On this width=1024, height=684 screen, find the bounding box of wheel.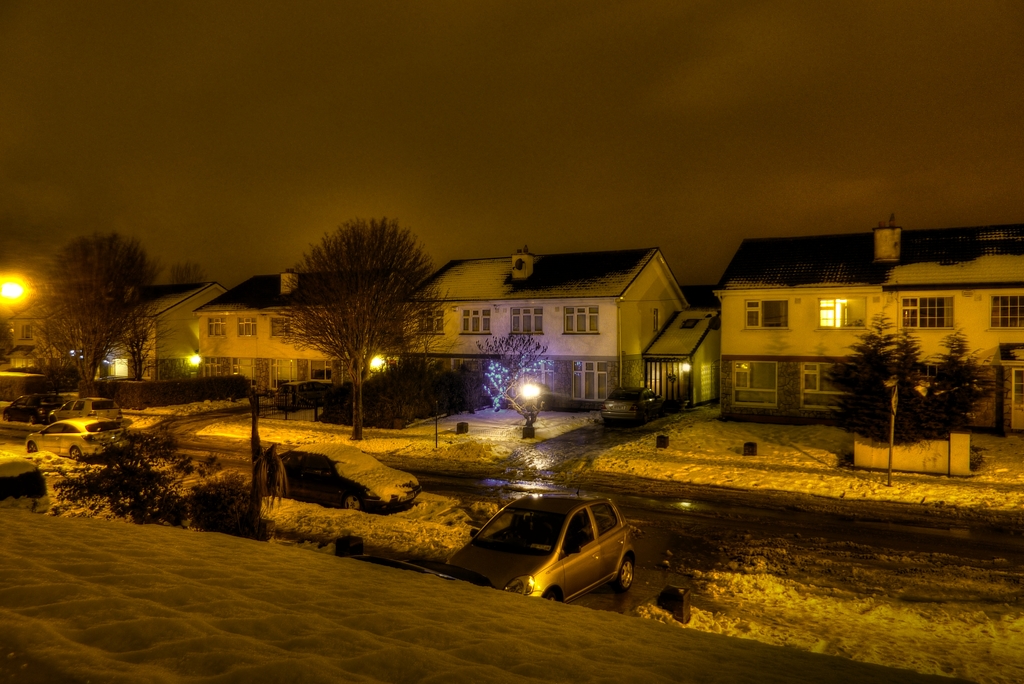
Bounding box: region(612, 554, 637, 585).
